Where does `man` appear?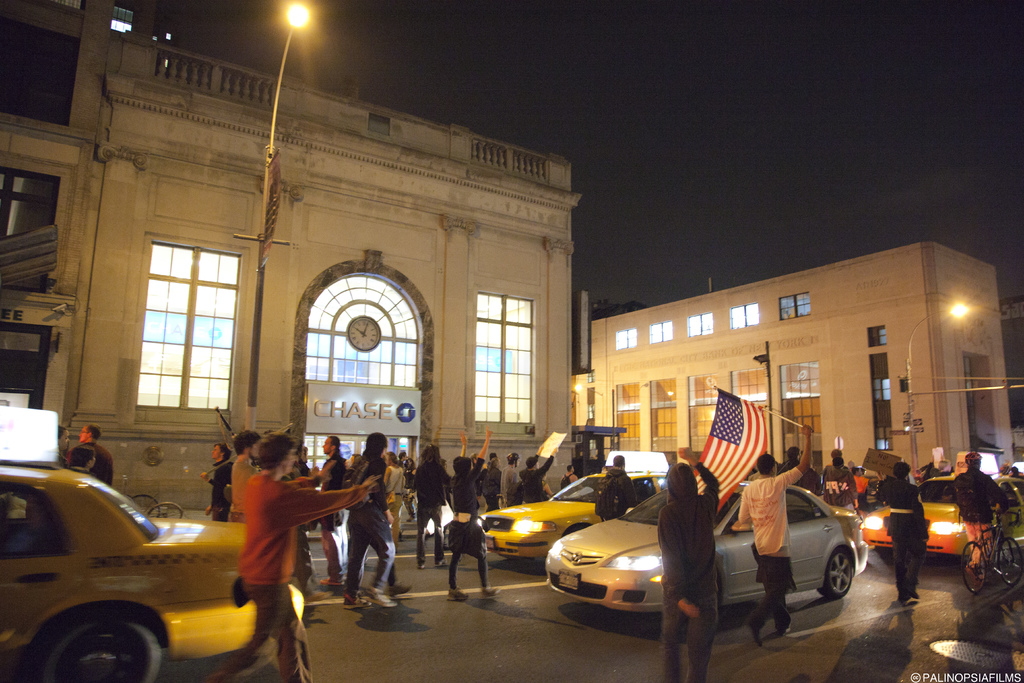
Appears at l=66, t=423, r=111, b=486.
